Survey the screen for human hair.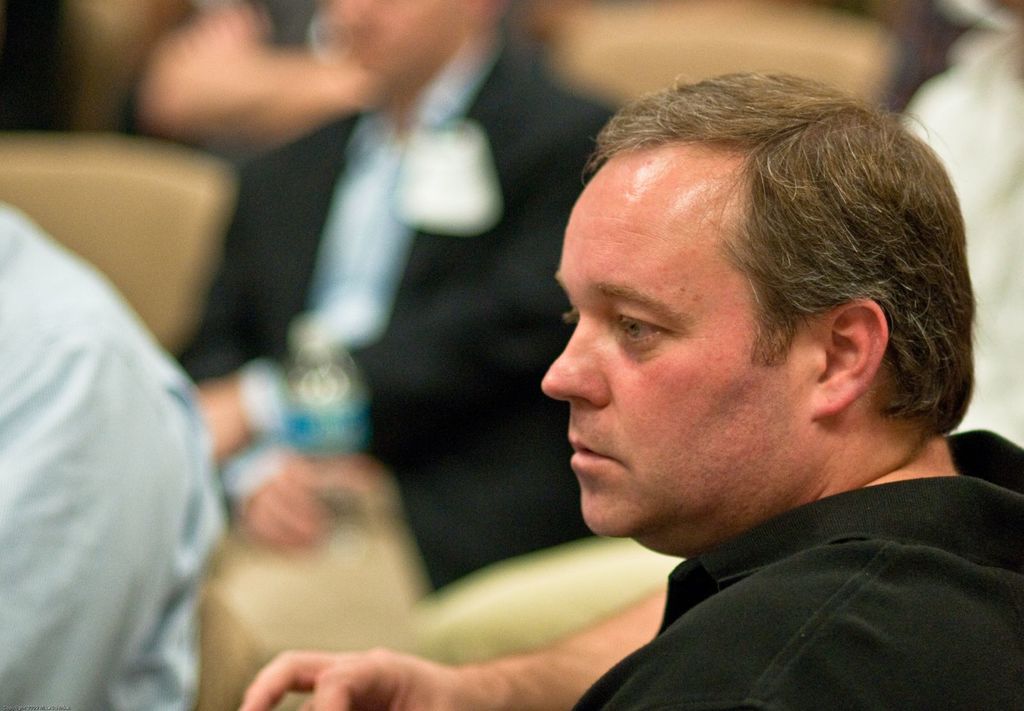
Survey found: BBox(524, 74, 954, 449).
